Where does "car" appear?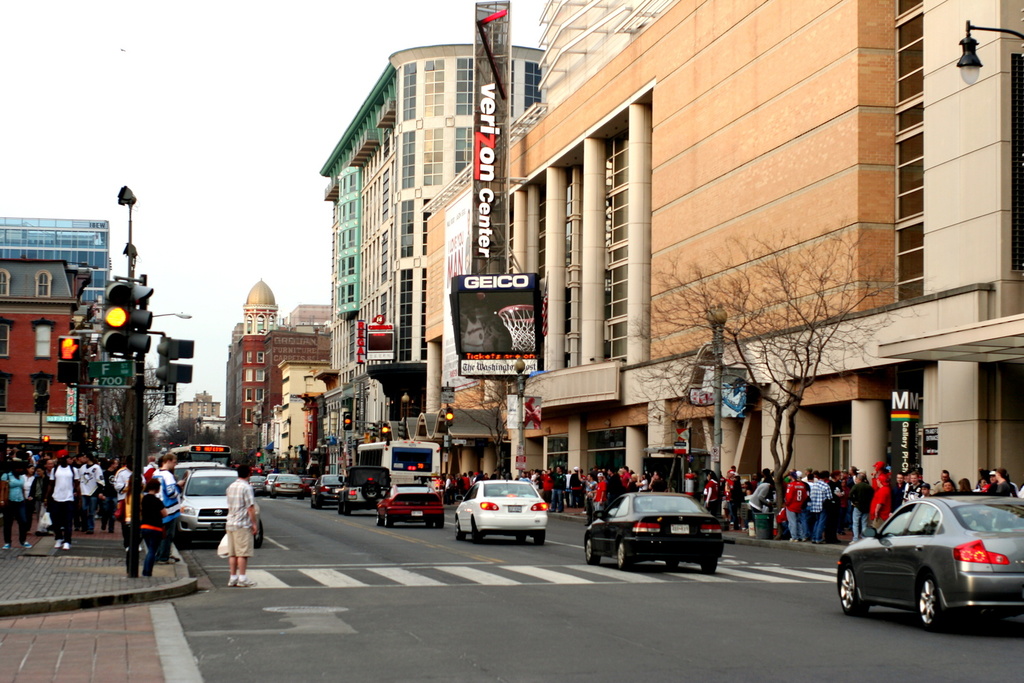
Appears at detection(332, 465, 397, 514).
